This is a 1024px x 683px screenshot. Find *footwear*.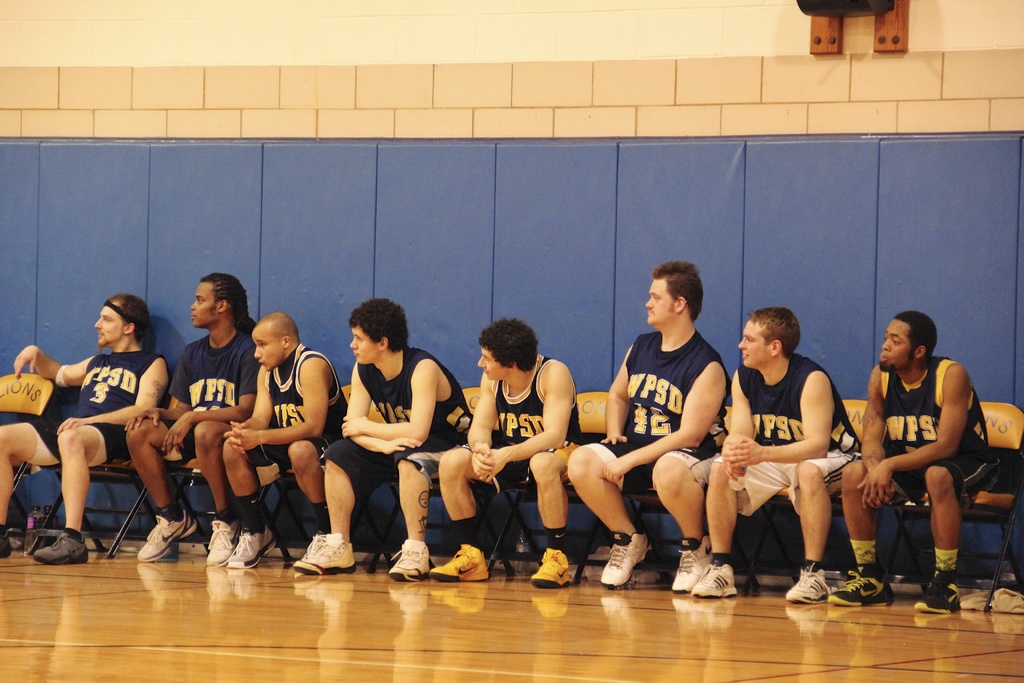
Bounding box: [209, 520, 230, 568].
